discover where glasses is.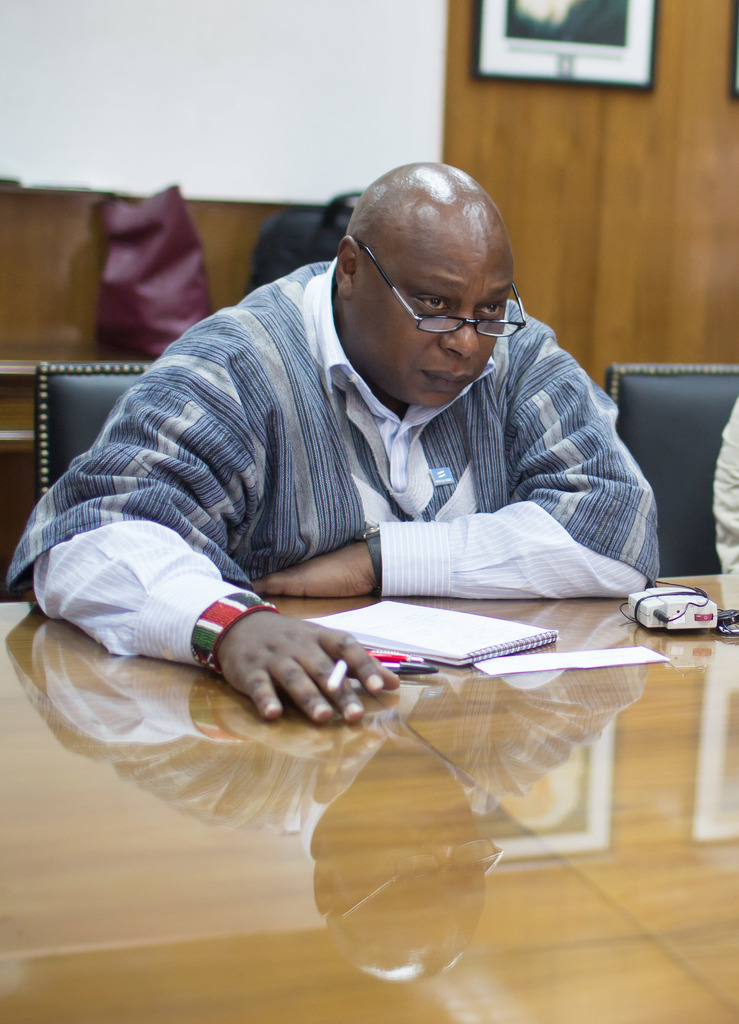
Discovered at l=350, t=234, r=528, b=336.
